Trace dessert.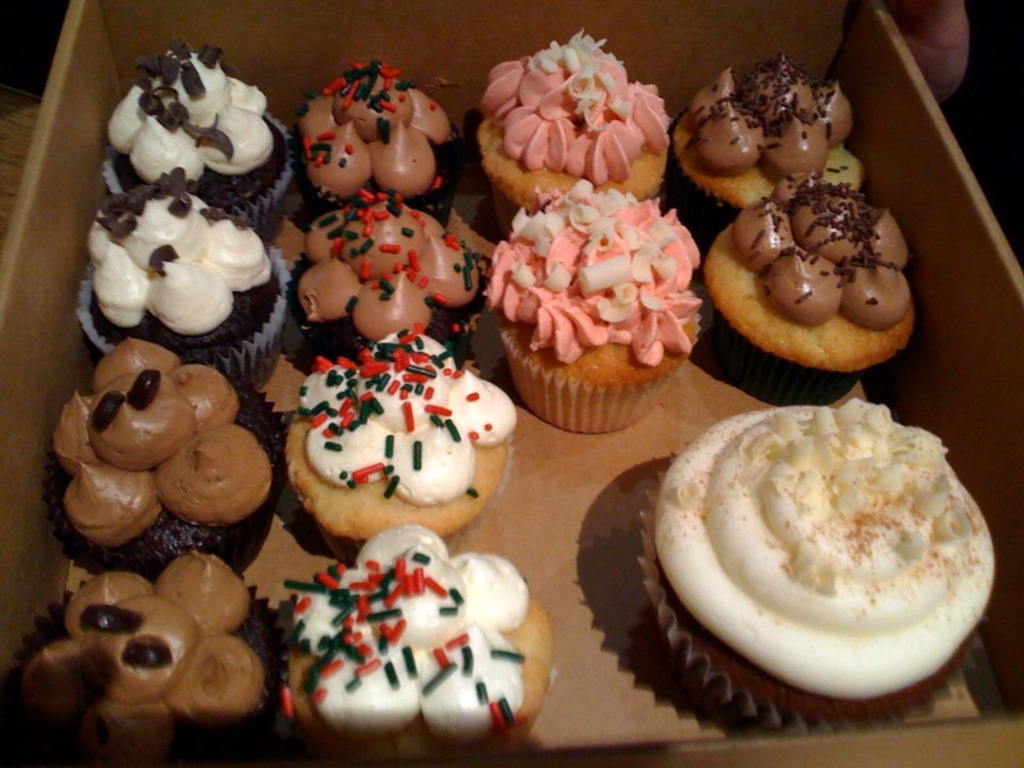
Traced to box=[667, 56, 863, 219].
